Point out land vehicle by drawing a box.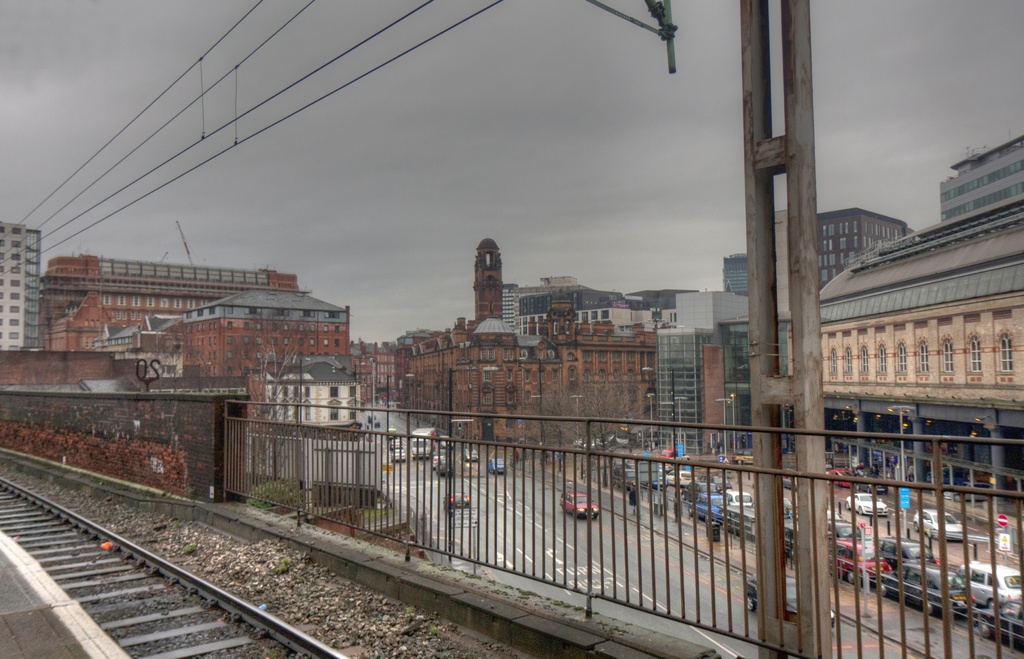
[x1=685, y1=494, x2=731, y2=521].
